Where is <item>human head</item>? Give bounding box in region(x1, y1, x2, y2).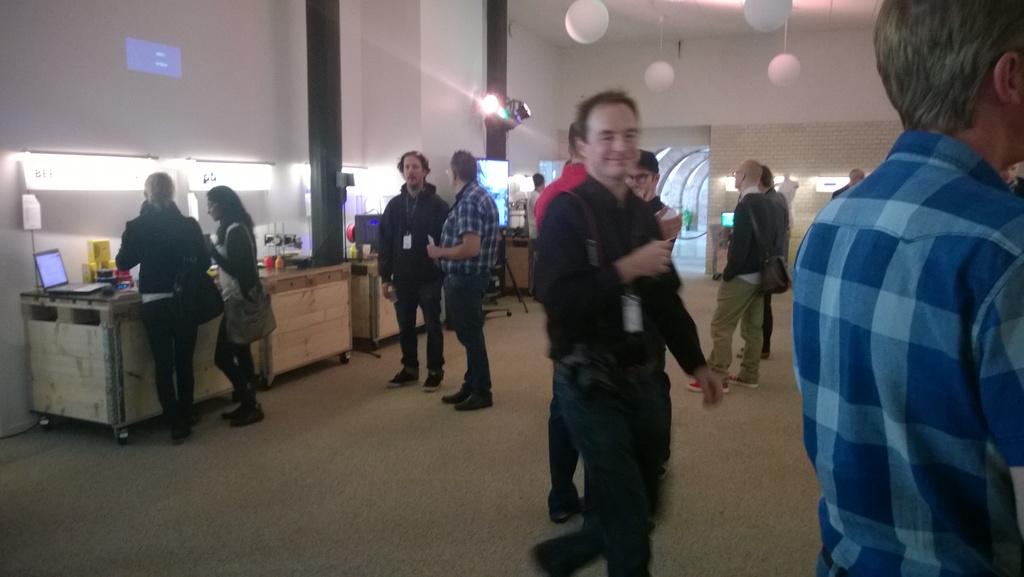
region(397, 149, 431, 188).
